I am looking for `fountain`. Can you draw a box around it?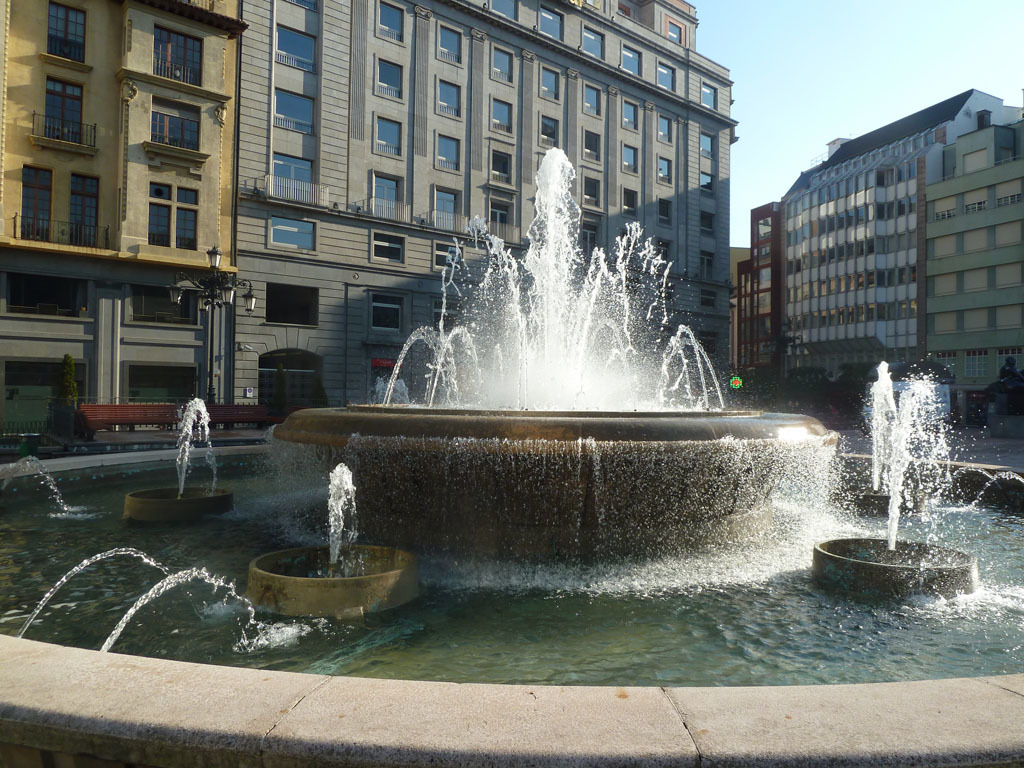
Sure, the bounding box is bbox=(309, 189, 758, 468).
